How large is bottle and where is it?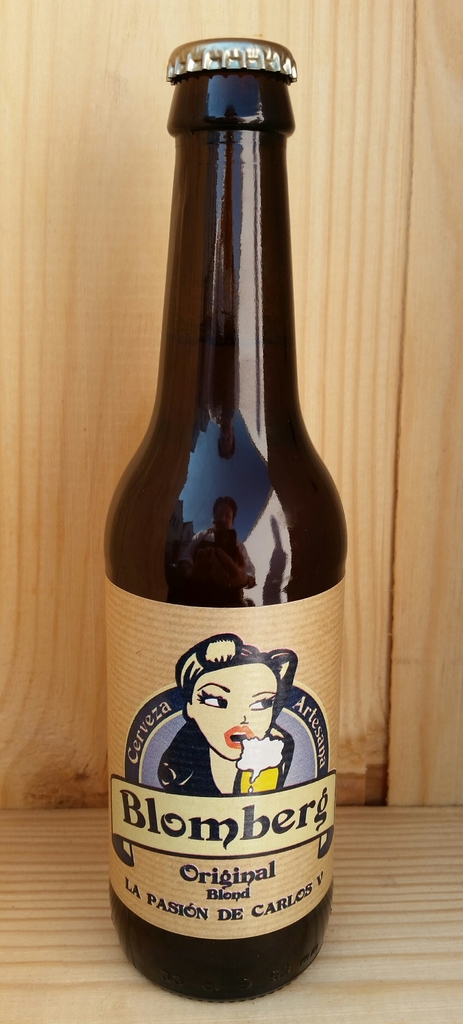
Bounding box: 101,36,350,1009.
